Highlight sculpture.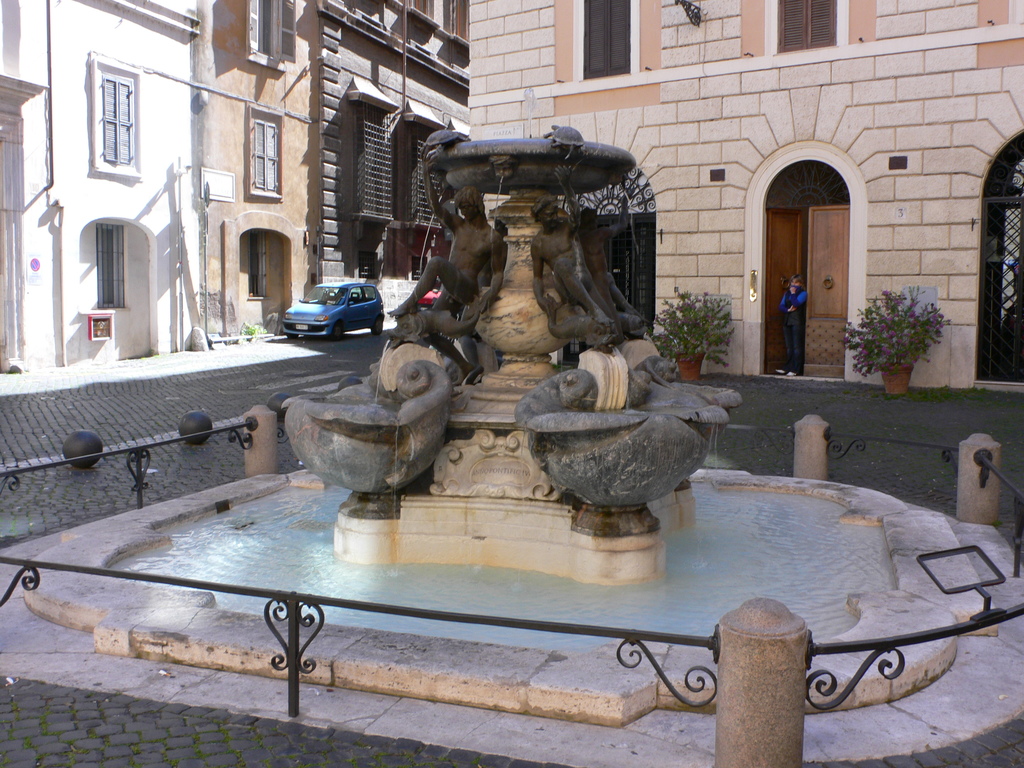
Highlighted region: bbox=(631, 343, 742, 446).
